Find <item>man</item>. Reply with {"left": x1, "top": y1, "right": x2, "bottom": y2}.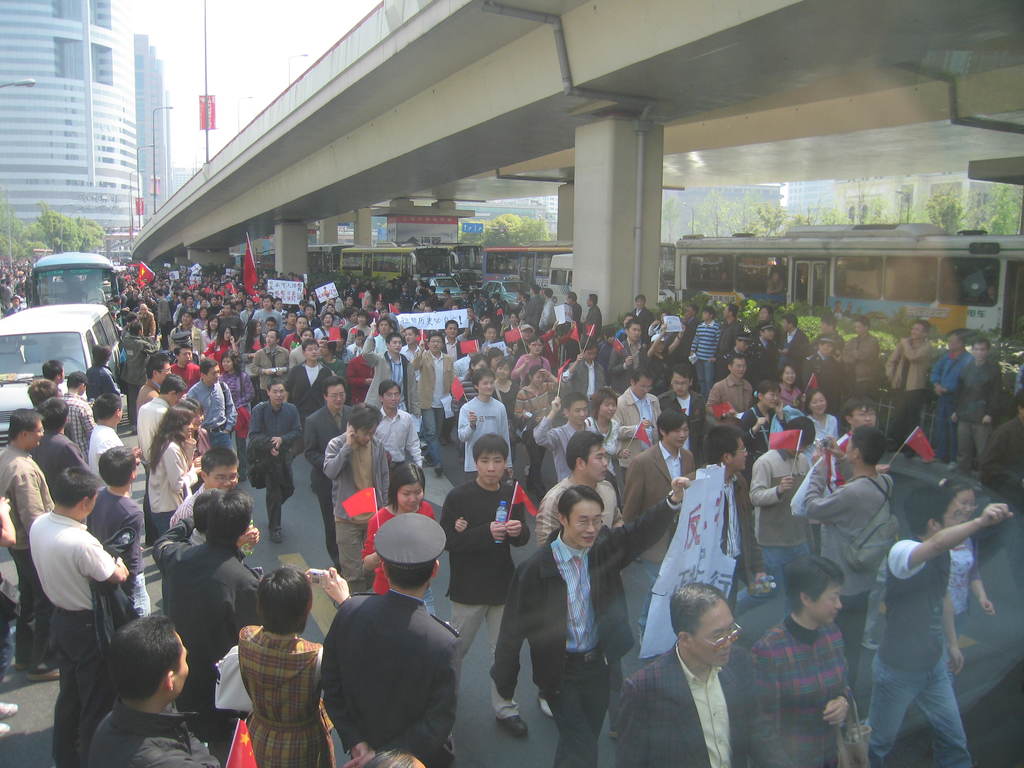
{"left": 983, "top": 398, "right": 1023, "bottom": 496}.
